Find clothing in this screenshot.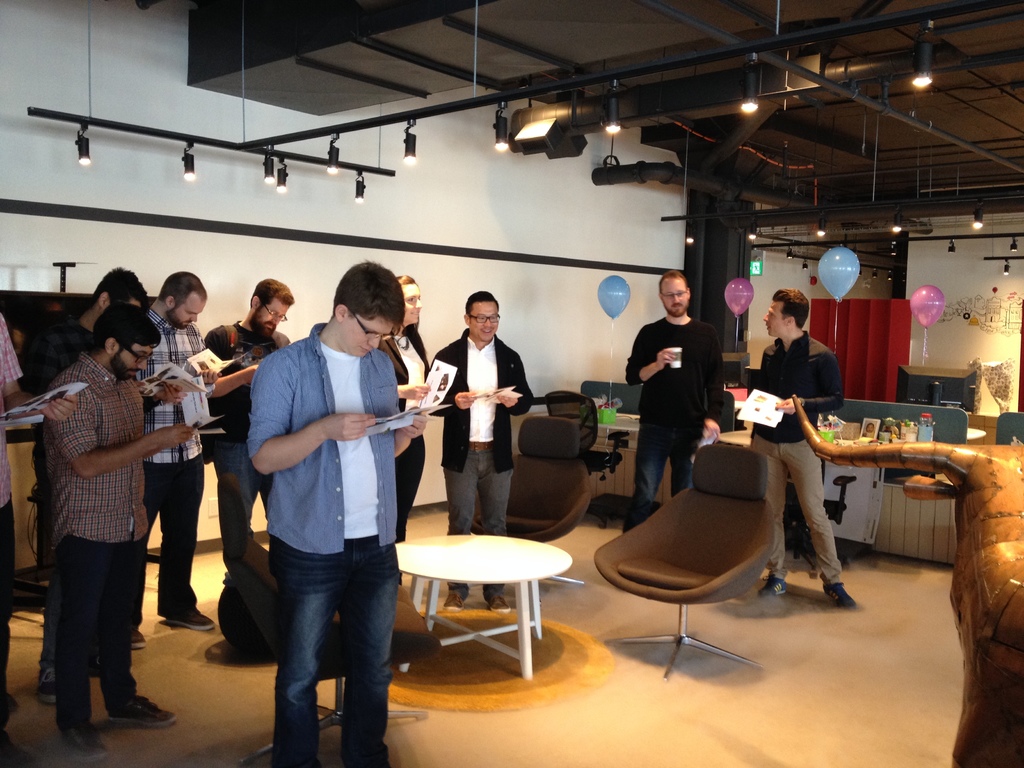
The bounding box for clothing is 429/324/534/536.
